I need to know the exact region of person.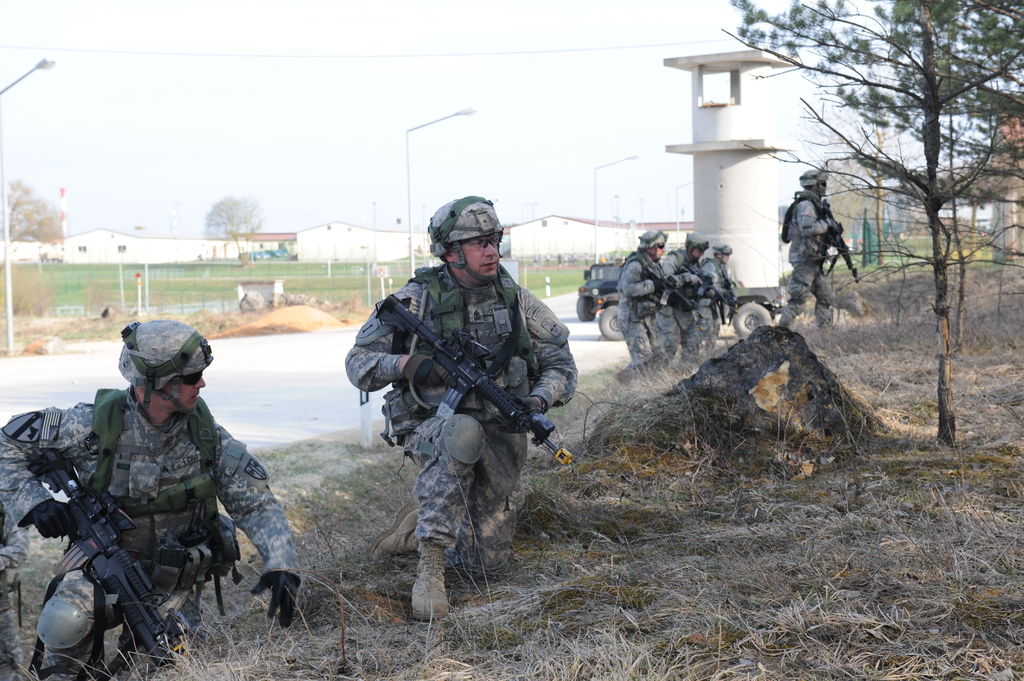
Region: region(781, 166, 840, 326).
